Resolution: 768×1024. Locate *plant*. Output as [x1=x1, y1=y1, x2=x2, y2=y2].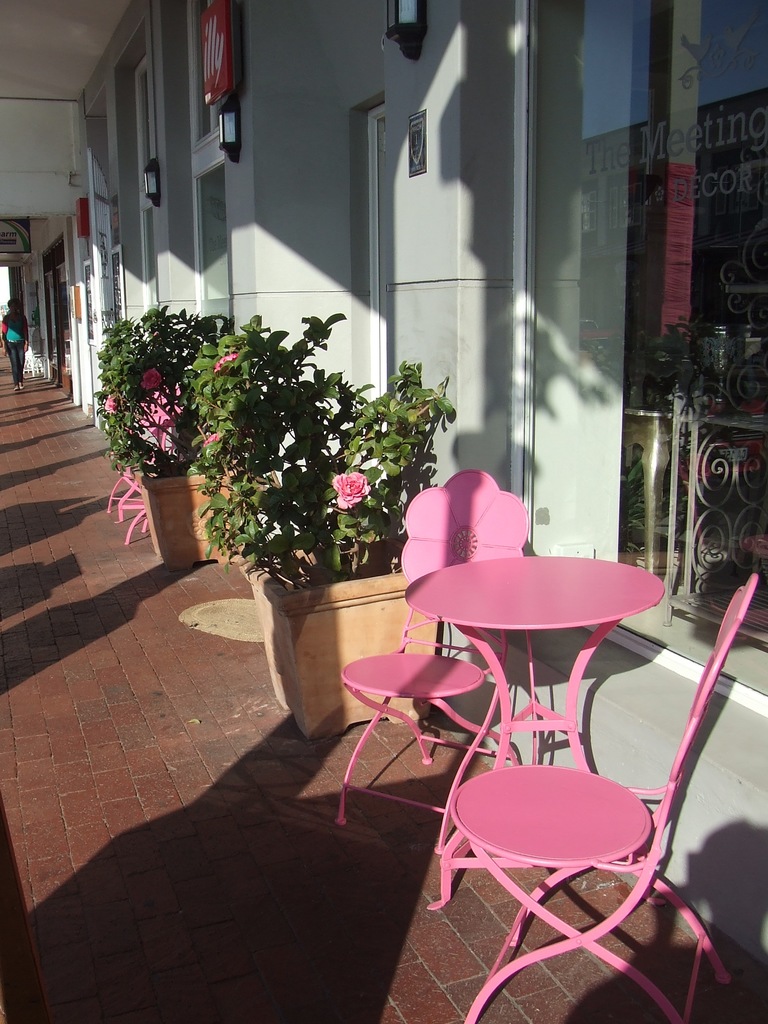
[x1=205, y1=304, x2=384, y2=591].
